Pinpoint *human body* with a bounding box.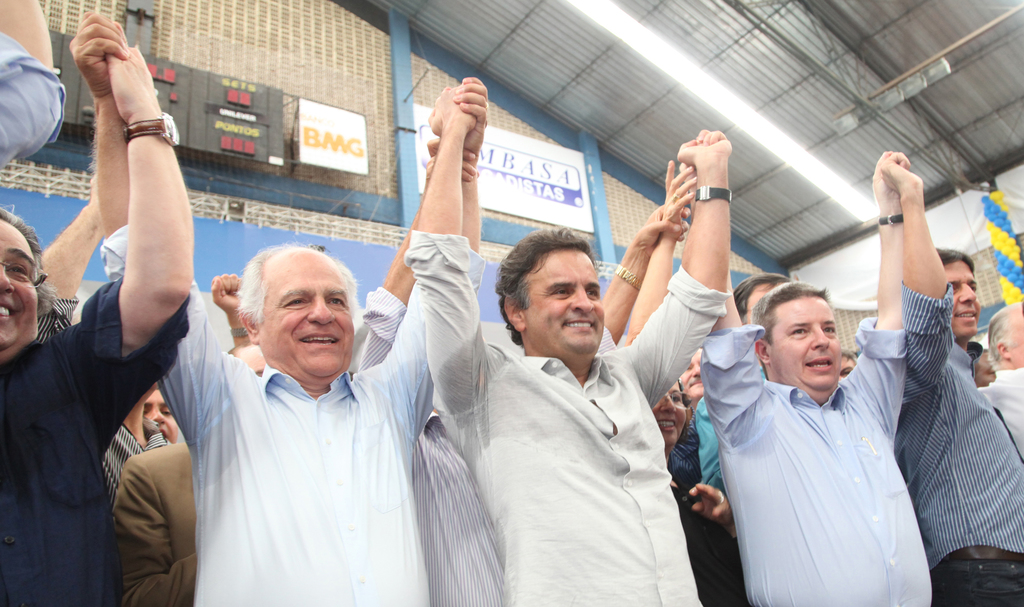
pyautogui.locateOnScreen(63, 4, 492, 606).
